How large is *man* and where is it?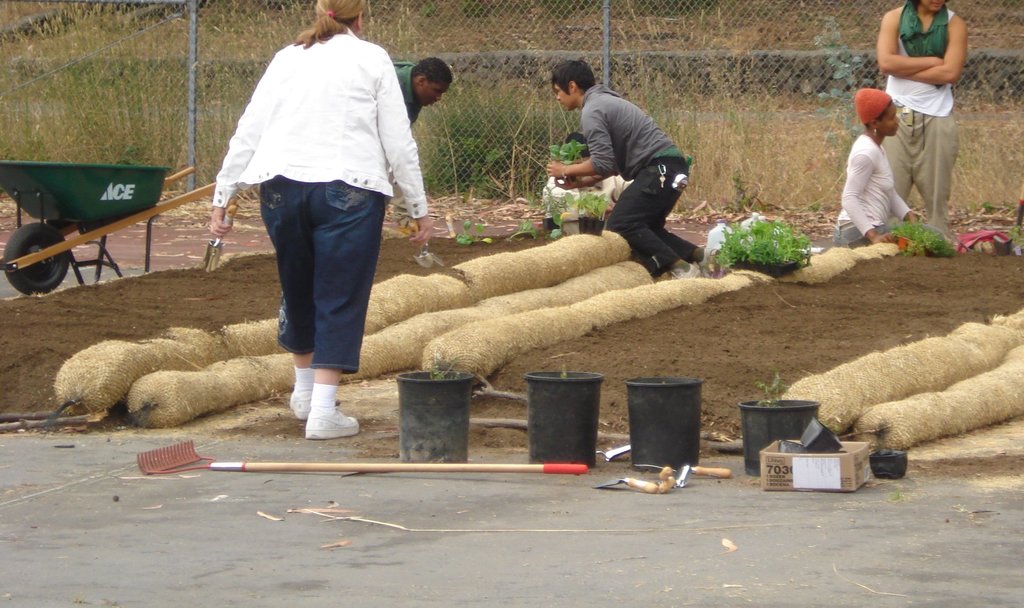
Bounding box: 551 69 717 268.
